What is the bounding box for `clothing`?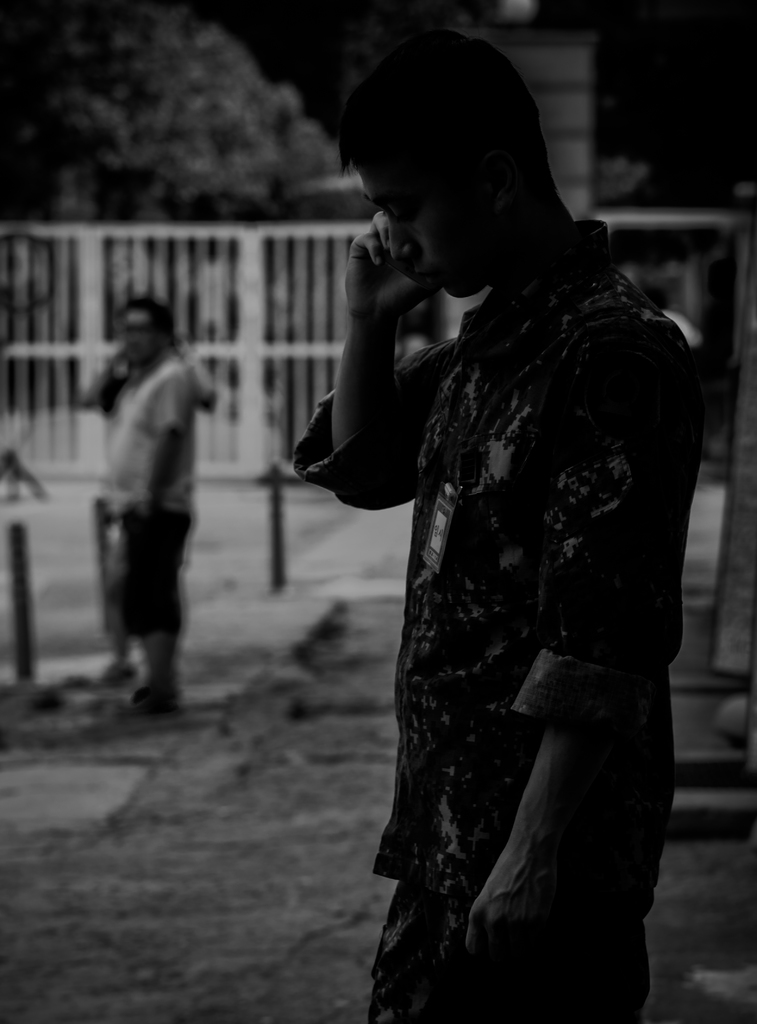
locate(88, 363, 221, 641).
